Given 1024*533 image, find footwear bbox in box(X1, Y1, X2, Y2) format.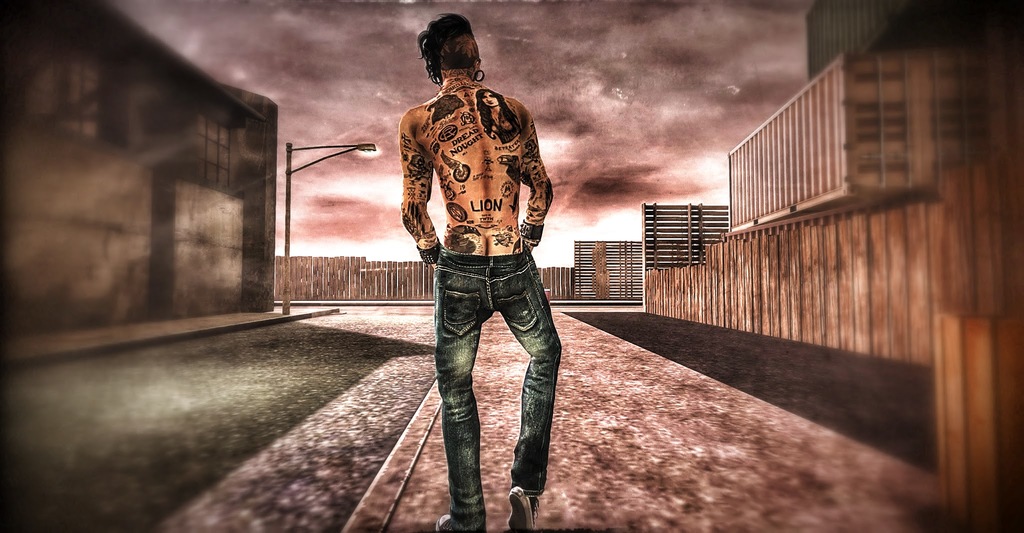
box(507, 486, 543, 532).
